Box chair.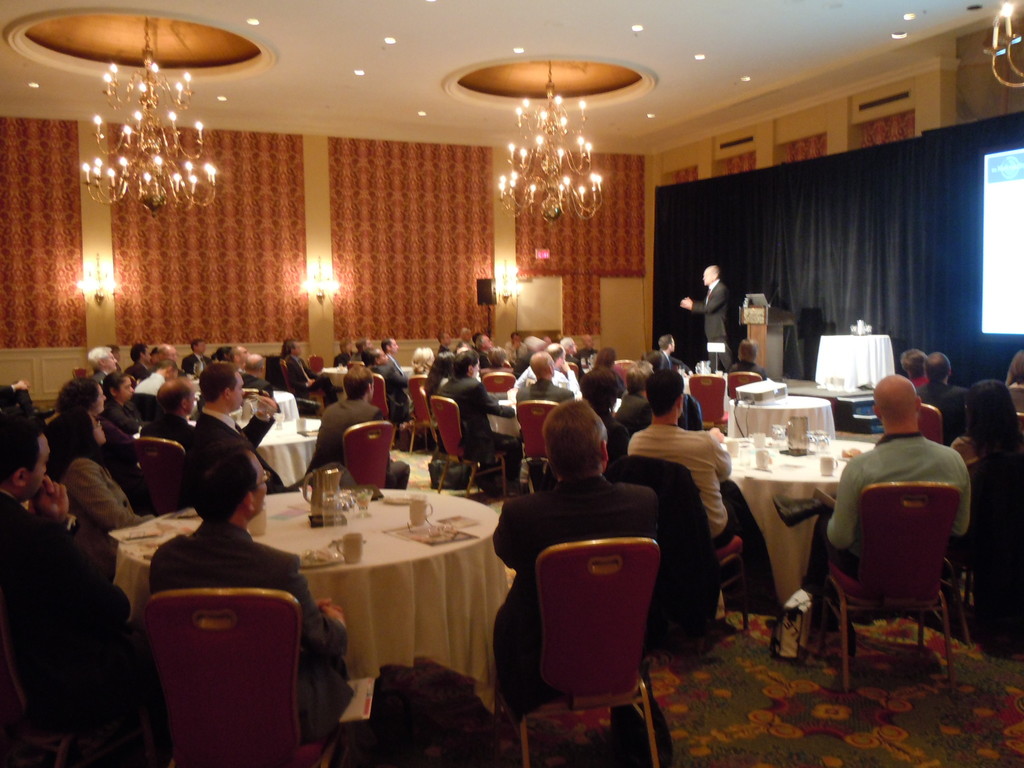
[342, 420, 401, 493].
